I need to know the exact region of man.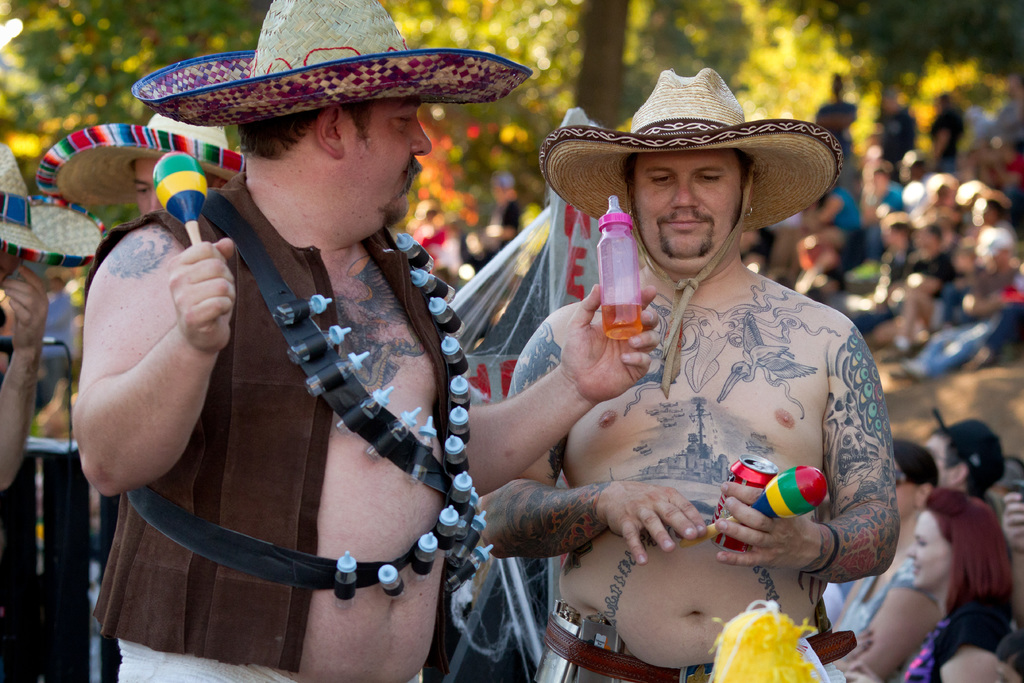
Region: <region>473, 65, 894, 682</region>.
